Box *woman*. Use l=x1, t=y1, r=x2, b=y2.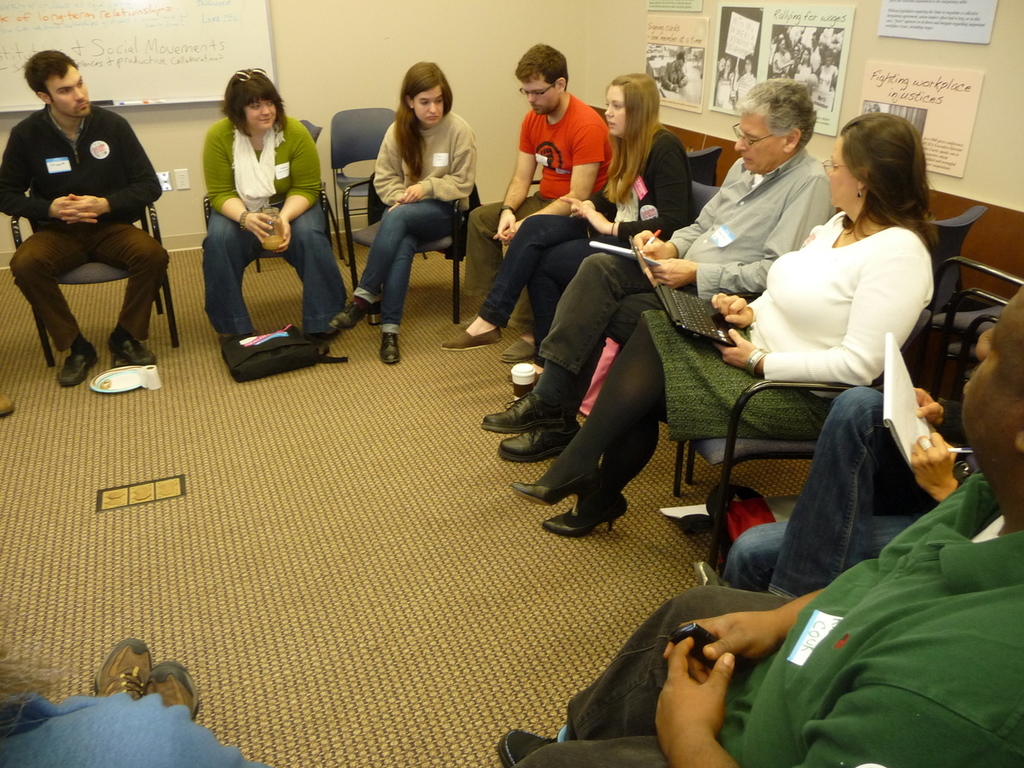
l=504, t=117, r=939, b=547.
